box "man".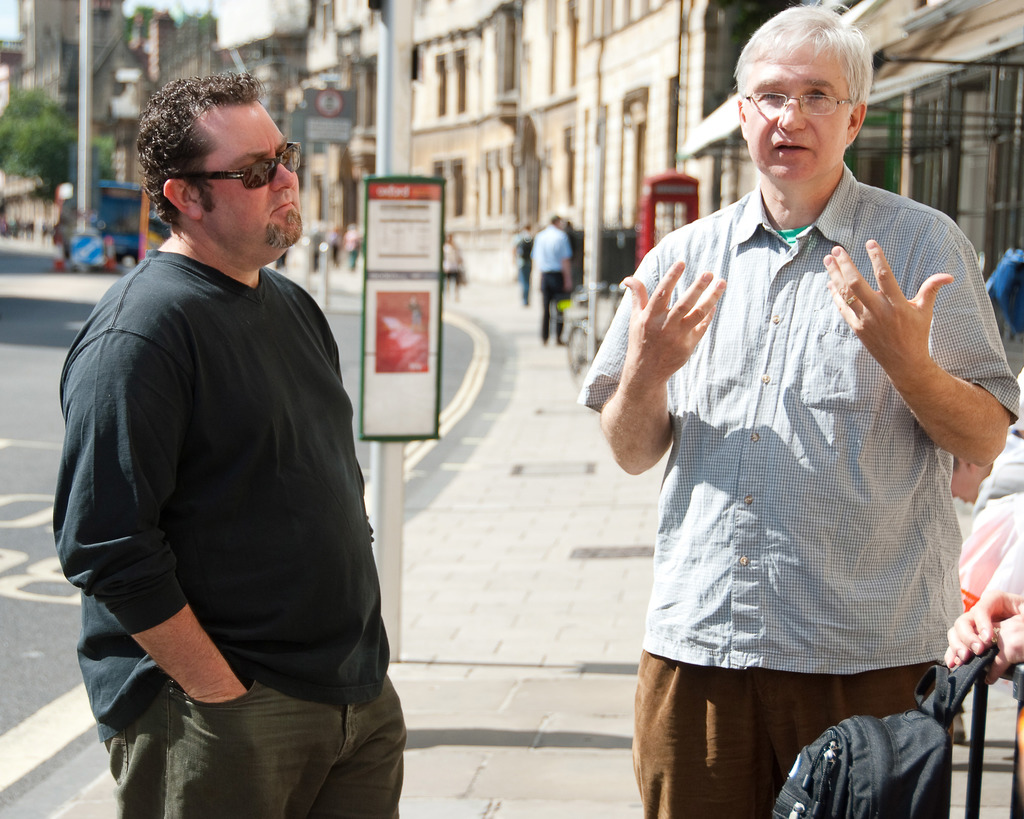
(left=55, top=72, right=406, bottom=818).
